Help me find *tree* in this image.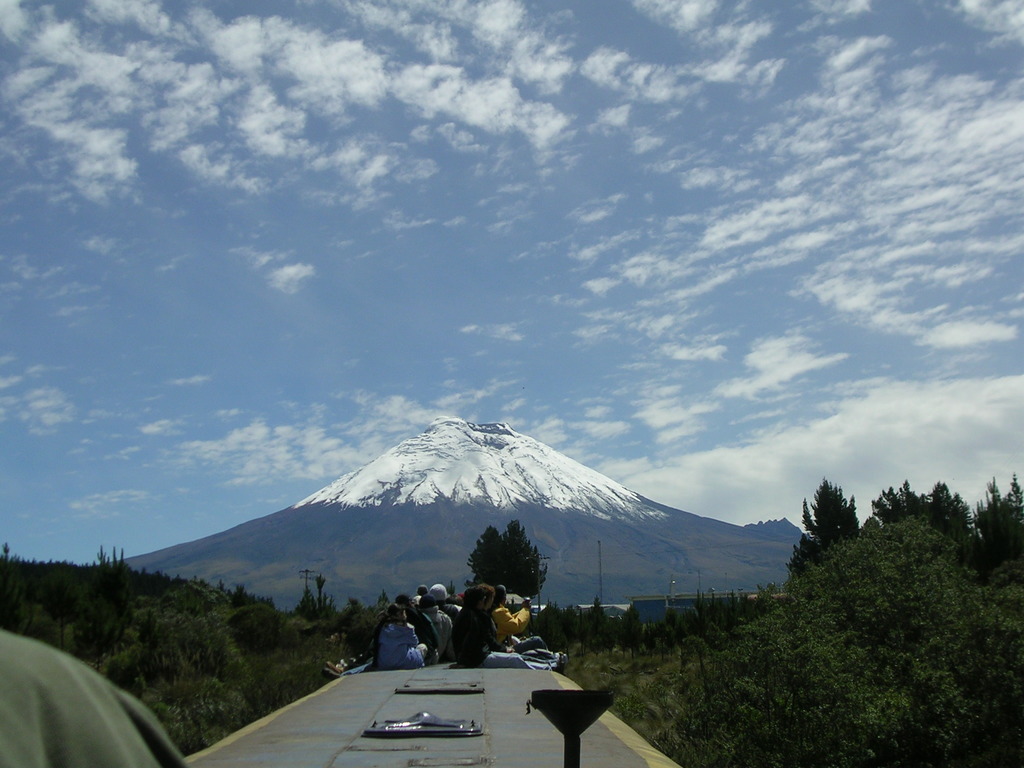
Found it: l=234, t=602, r=297, b=664.
